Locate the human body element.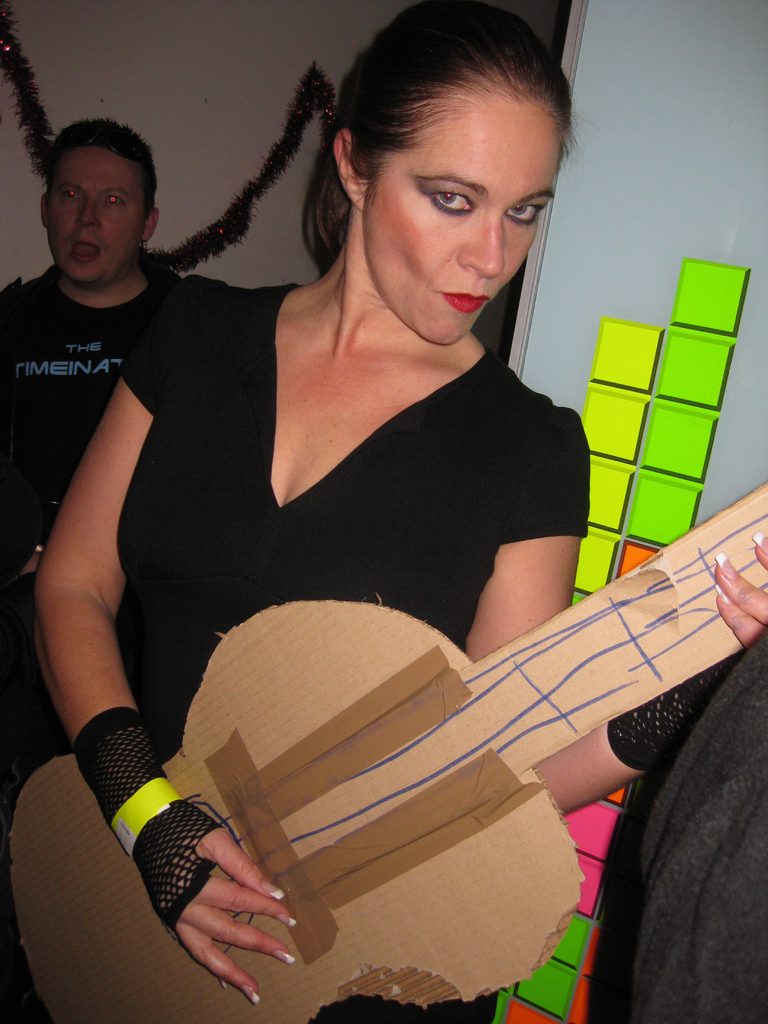
Element bbox: <box>0,122,193,586</box>.
